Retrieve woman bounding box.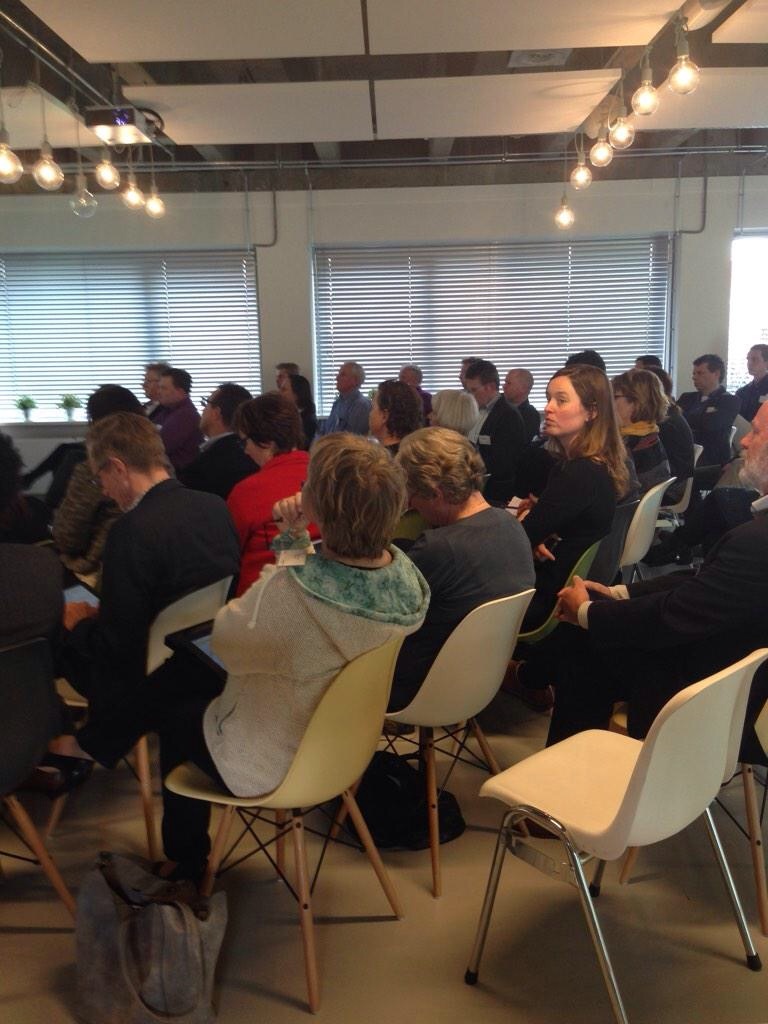
Bounding box: <bbox>382, 424, 534, 716</bbox>.
